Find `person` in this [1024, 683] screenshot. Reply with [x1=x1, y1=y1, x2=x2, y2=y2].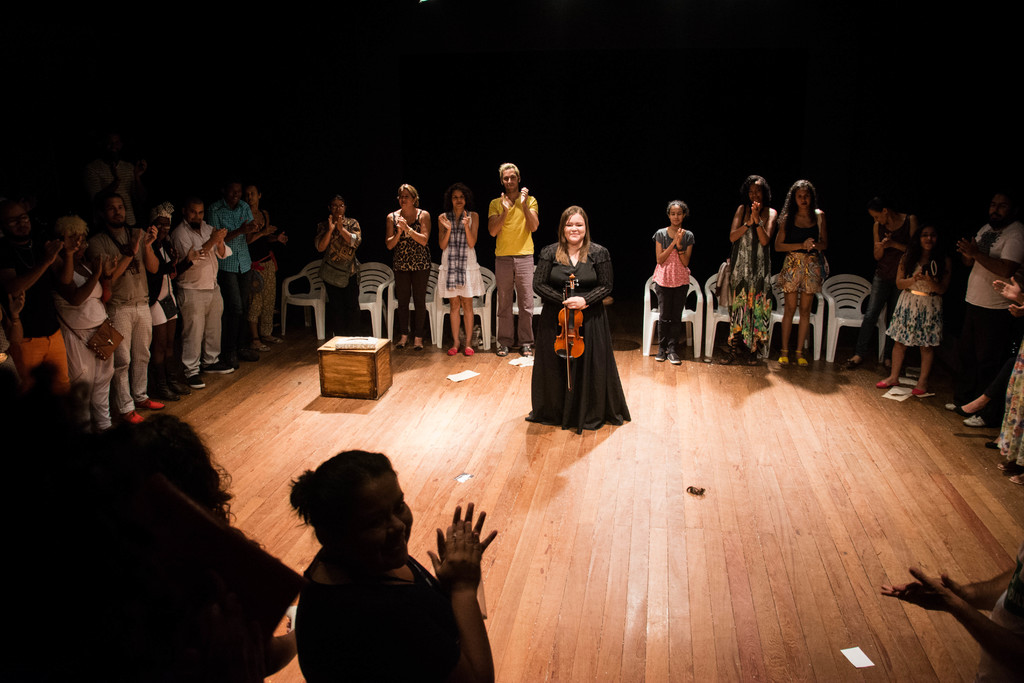
[x1=847, y1=199, x2=917, y2=369].
